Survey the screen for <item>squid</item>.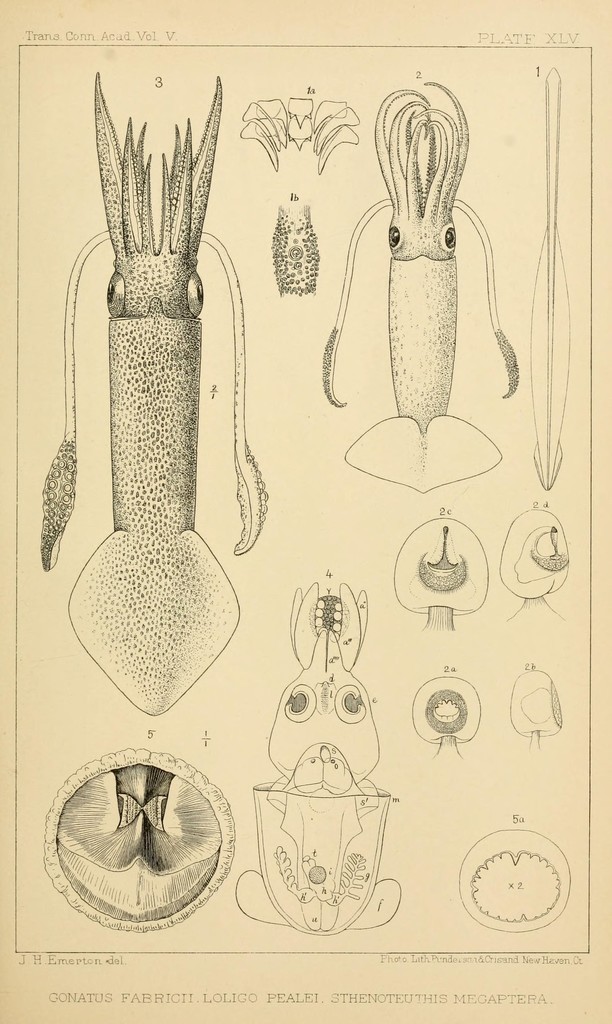
Survey found: 321,90,515,491.
